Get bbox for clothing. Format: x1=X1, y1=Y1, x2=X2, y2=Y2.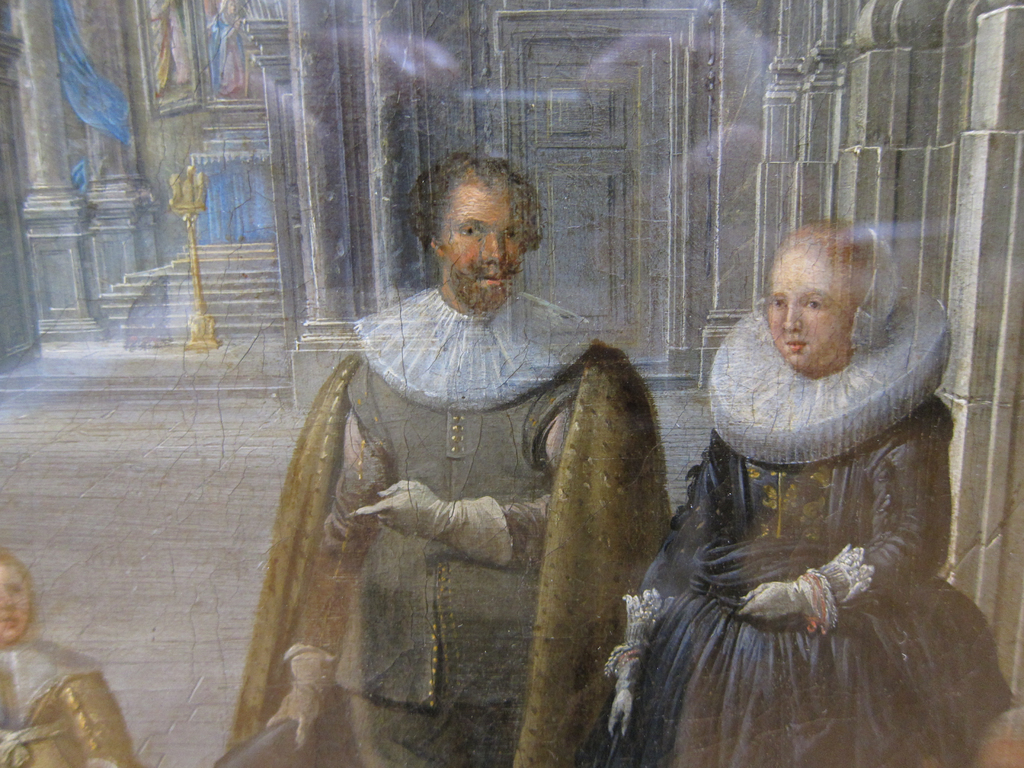
x1=229, y1=282, x2=671, y2=767.
